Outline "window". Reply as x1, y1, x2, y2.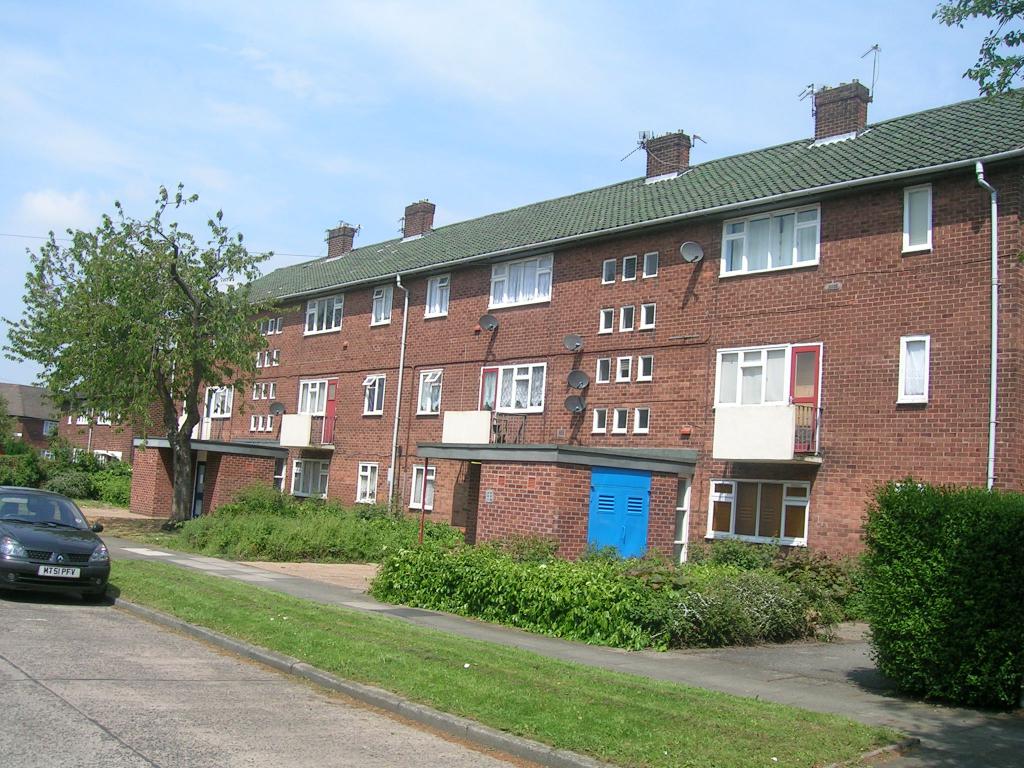
251, 410, 277, 430.
